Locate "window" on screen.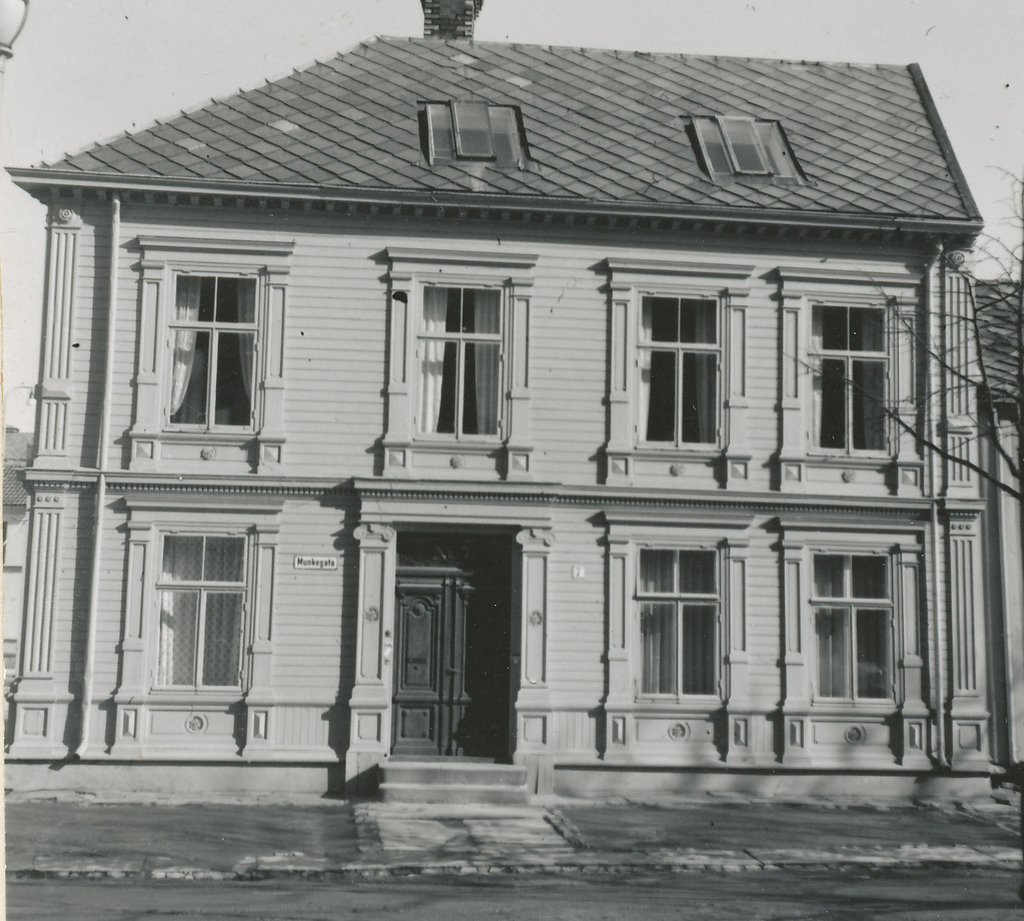
On screen at [420, 99, 529, 167].
